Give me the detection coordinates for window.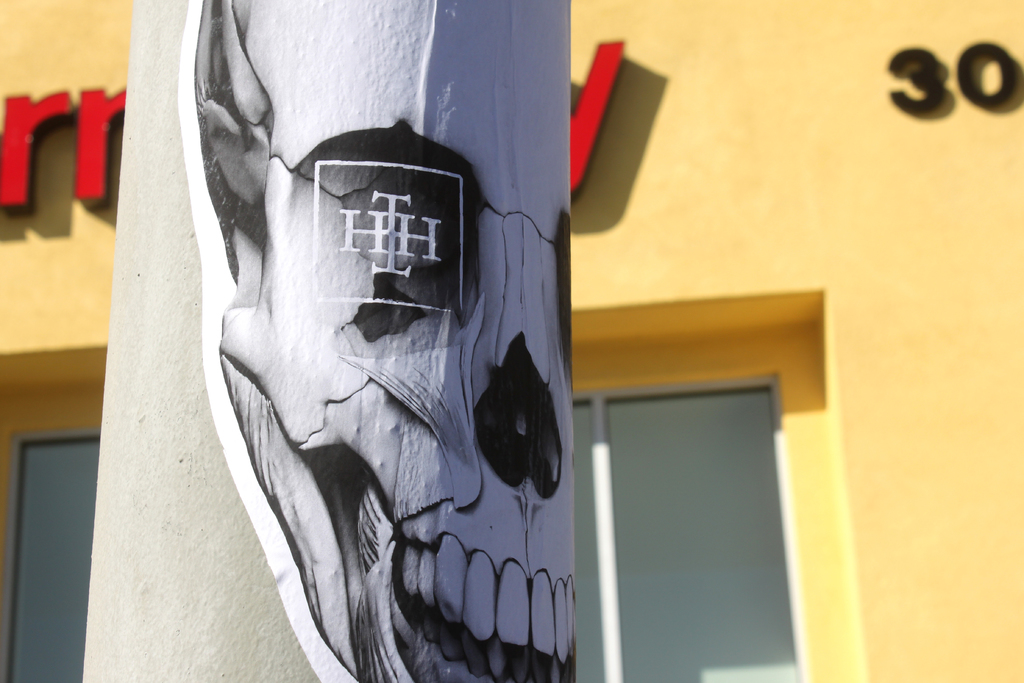
{"x1": 4, "y1": 372, "x2": 808, "y2": 682}.
